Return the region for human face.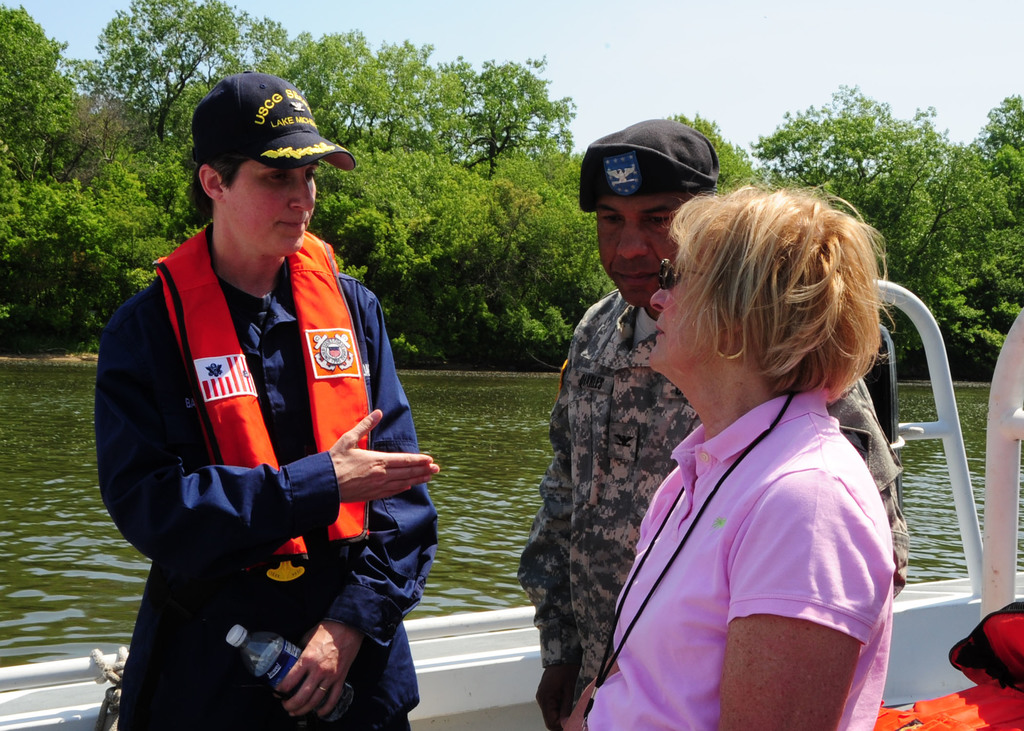
box(224, 156, 321, 257).
